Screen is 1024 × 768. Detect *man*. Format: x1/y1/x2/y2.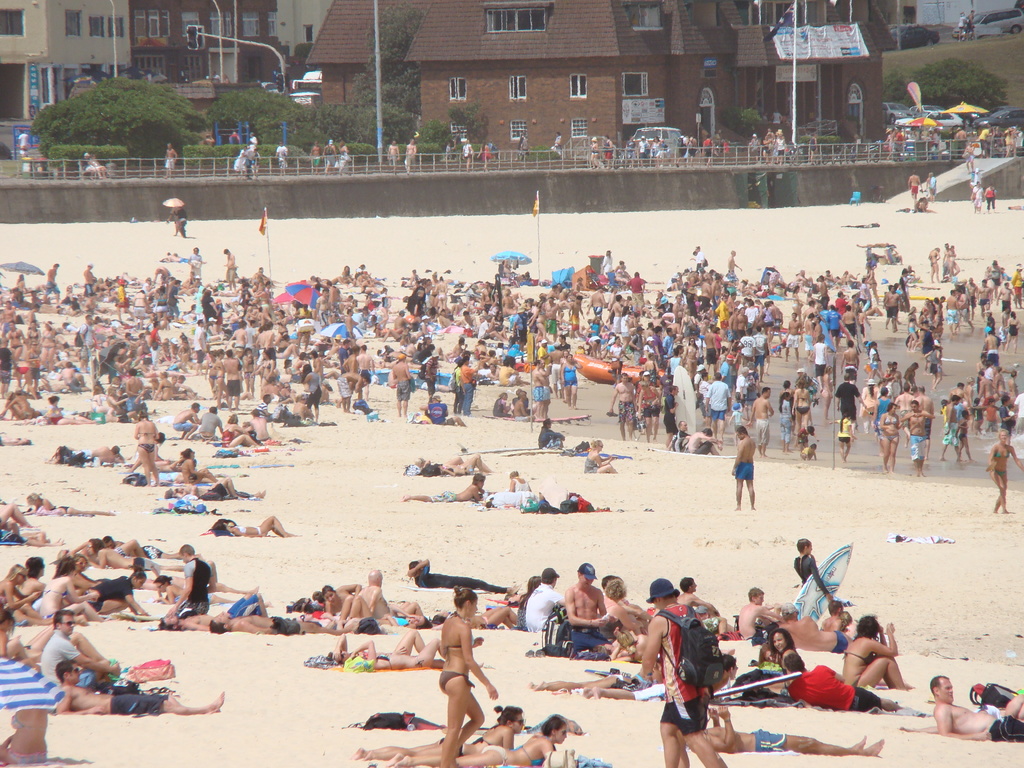
159/253/205/262.
